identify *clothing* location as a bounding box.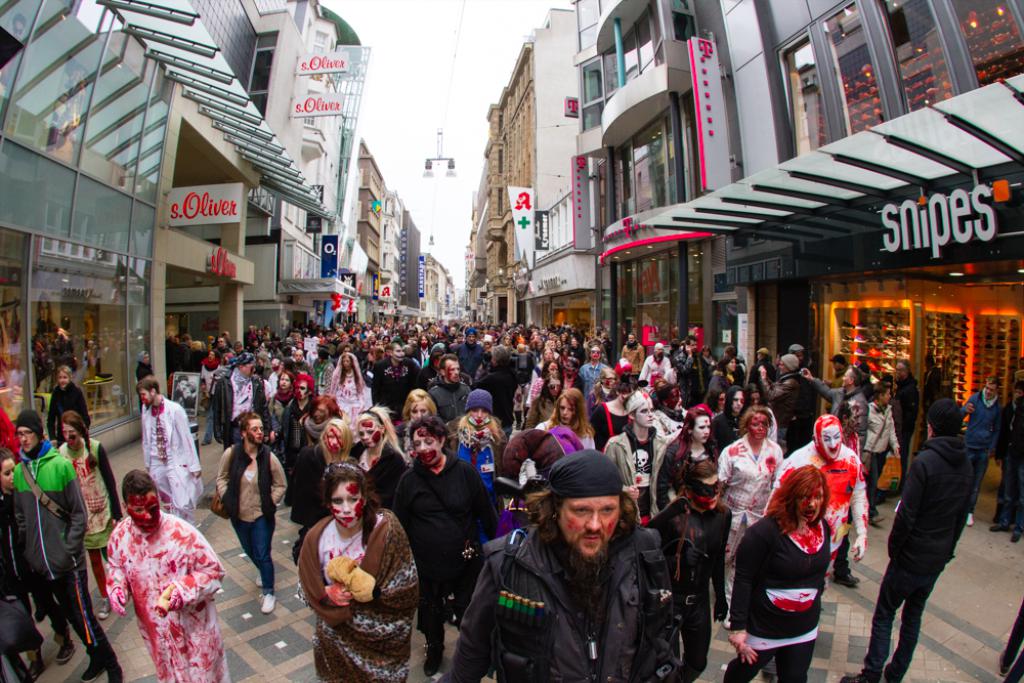
x1=436 y1=512 x2=682 y2=682.
